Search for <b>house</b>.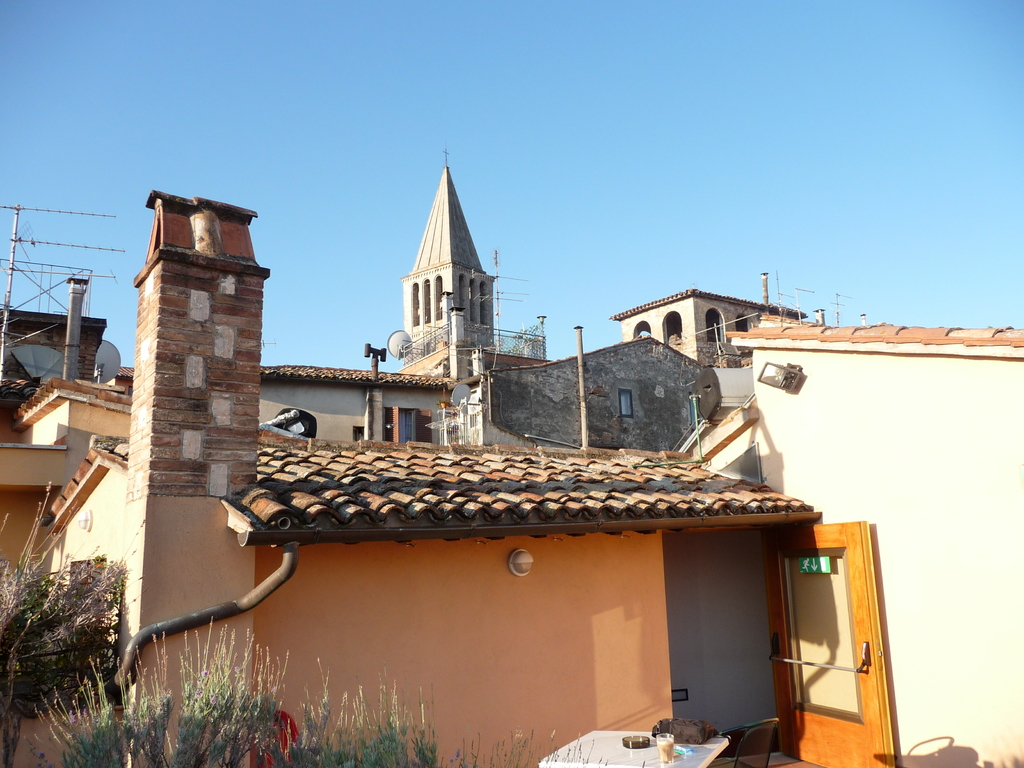
Found at <box>388,161,559,452</box>.
